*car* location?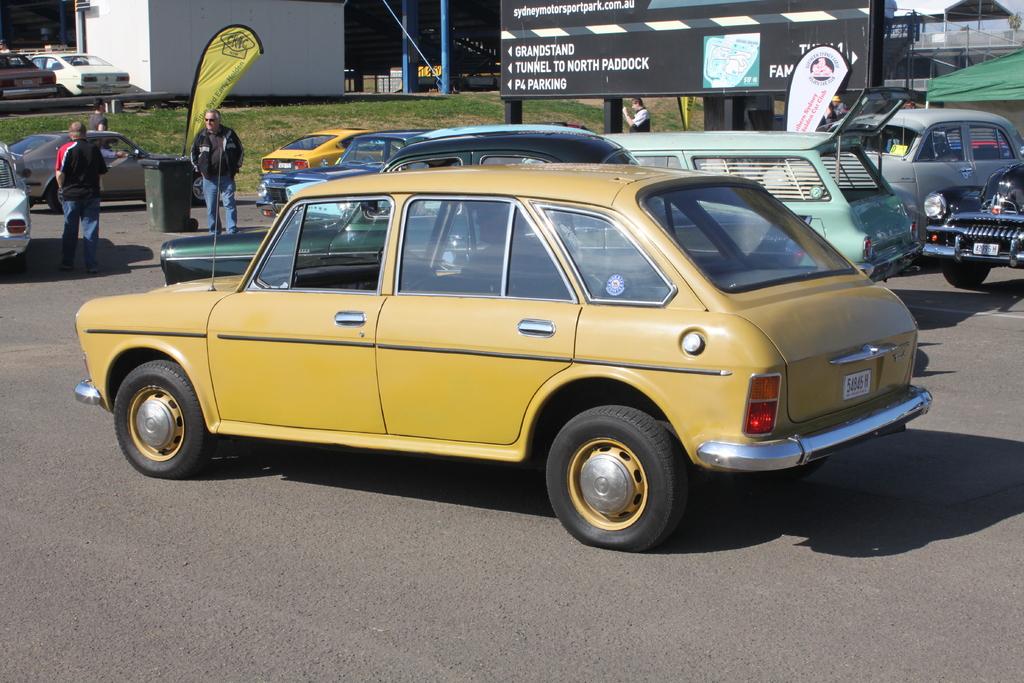
Rect(77, 159, 936, 551)
